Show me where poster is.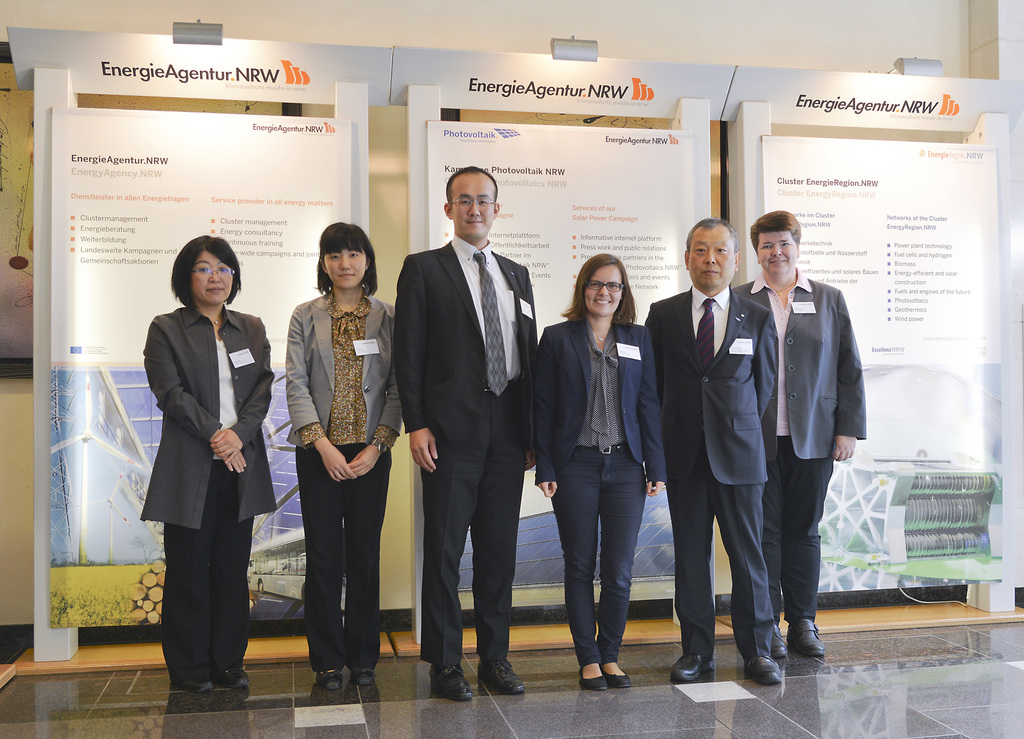
poster is at <bbox>415, 122, 698, 593</bbox>.
